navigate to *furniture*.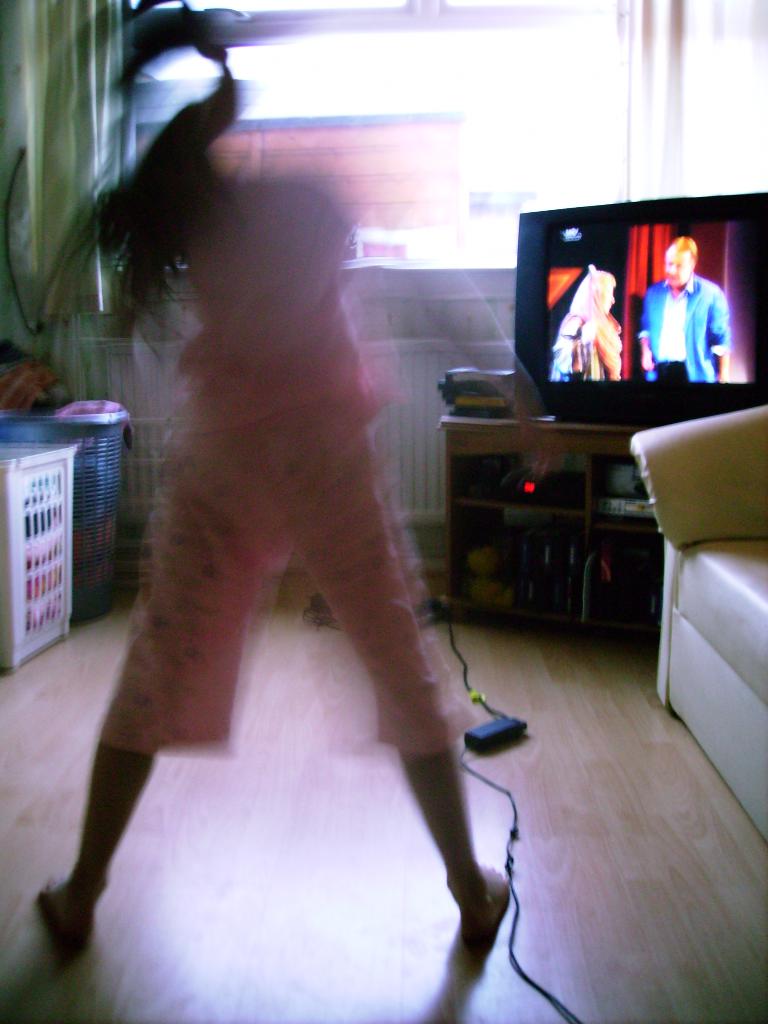
Navigation target: (628,400,767,848).
